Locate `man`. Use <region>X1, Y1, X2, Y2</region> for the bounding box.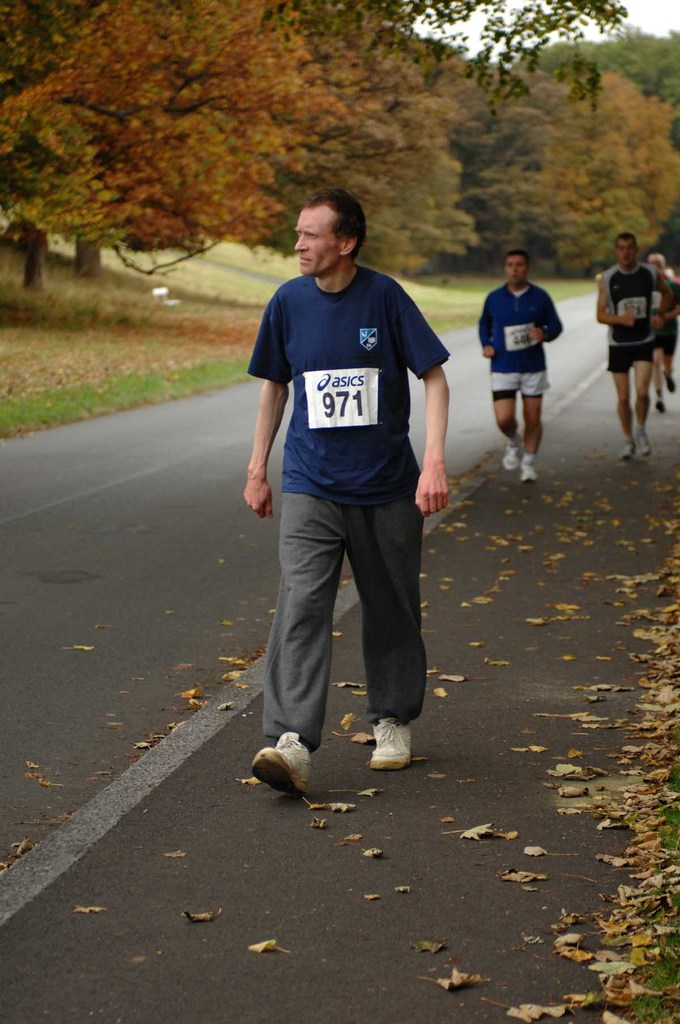
<region>477, 248, 563, 481</region>.
